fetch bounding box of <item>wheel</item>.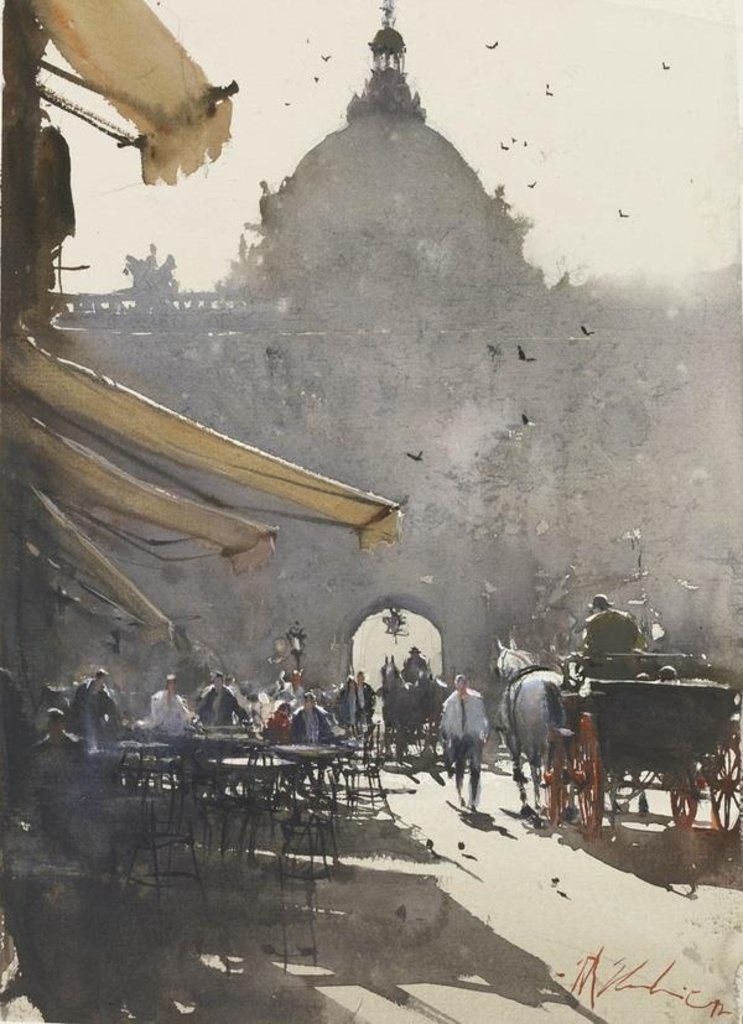
Bbox: (707, 719, 742, 840).
